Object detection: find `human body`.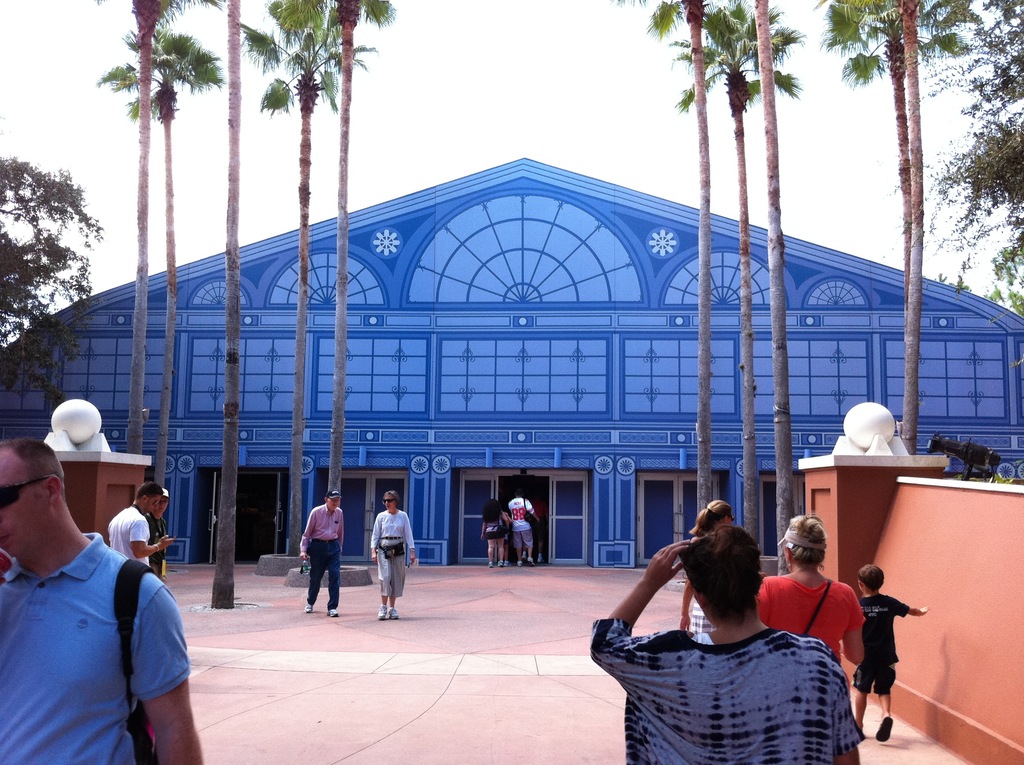
crop(504, 489, 543, 565).
